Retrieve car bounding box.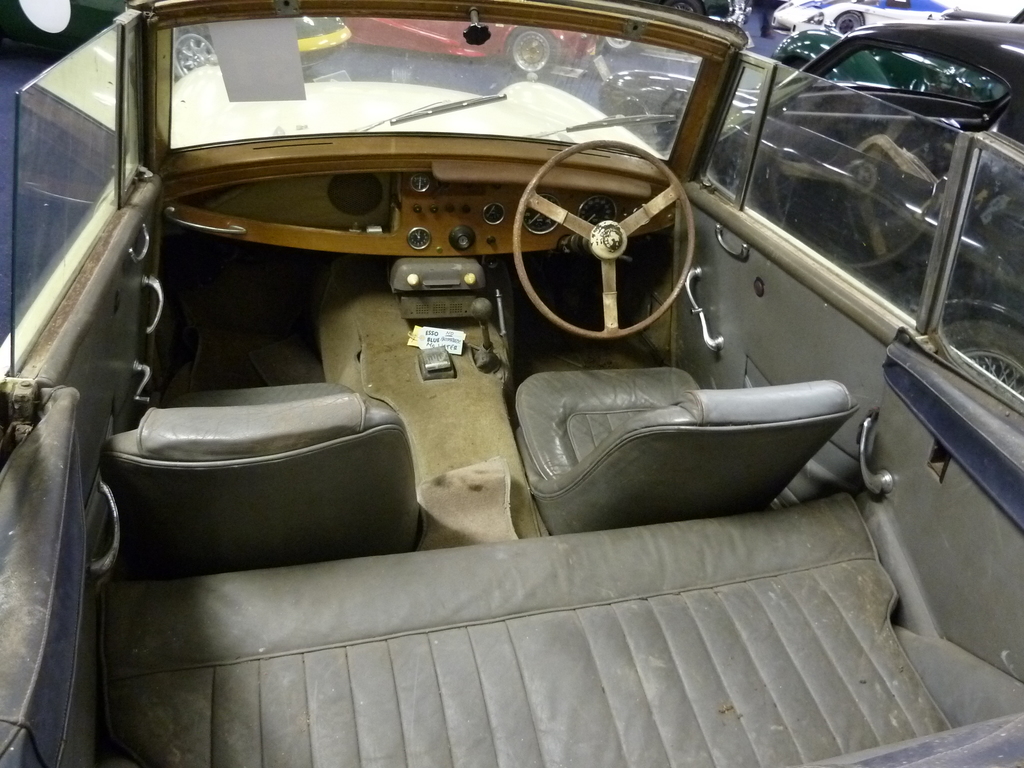
Bounding box: pyautogui.locateOnScreen(182, 8, 349, 84).
